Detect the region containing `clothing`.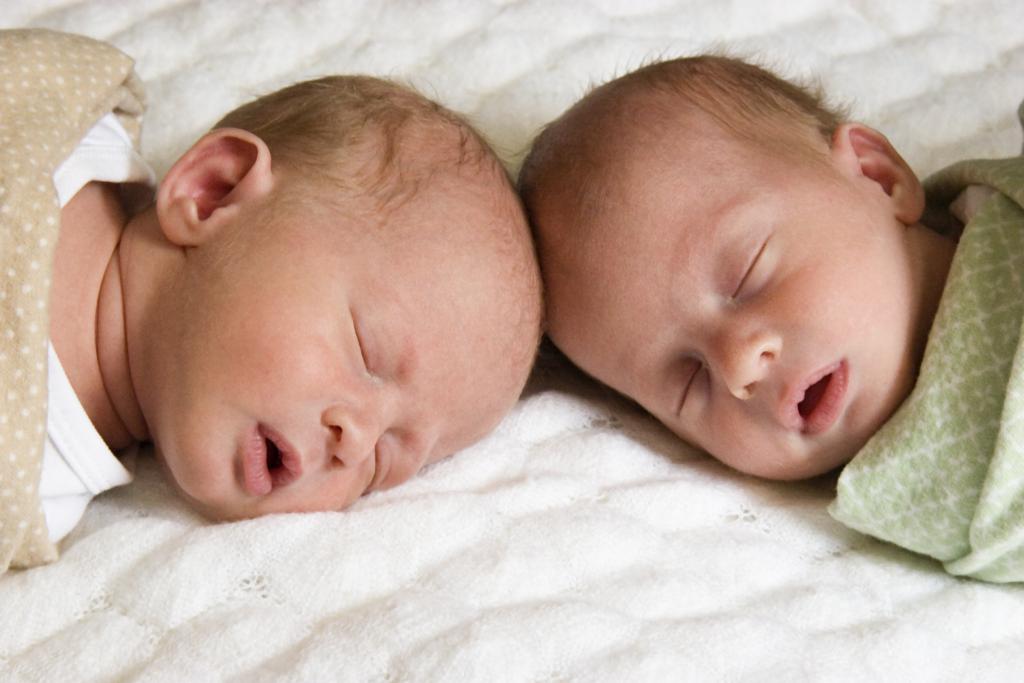
left=839, top=145, right=1023, bottom=605.
